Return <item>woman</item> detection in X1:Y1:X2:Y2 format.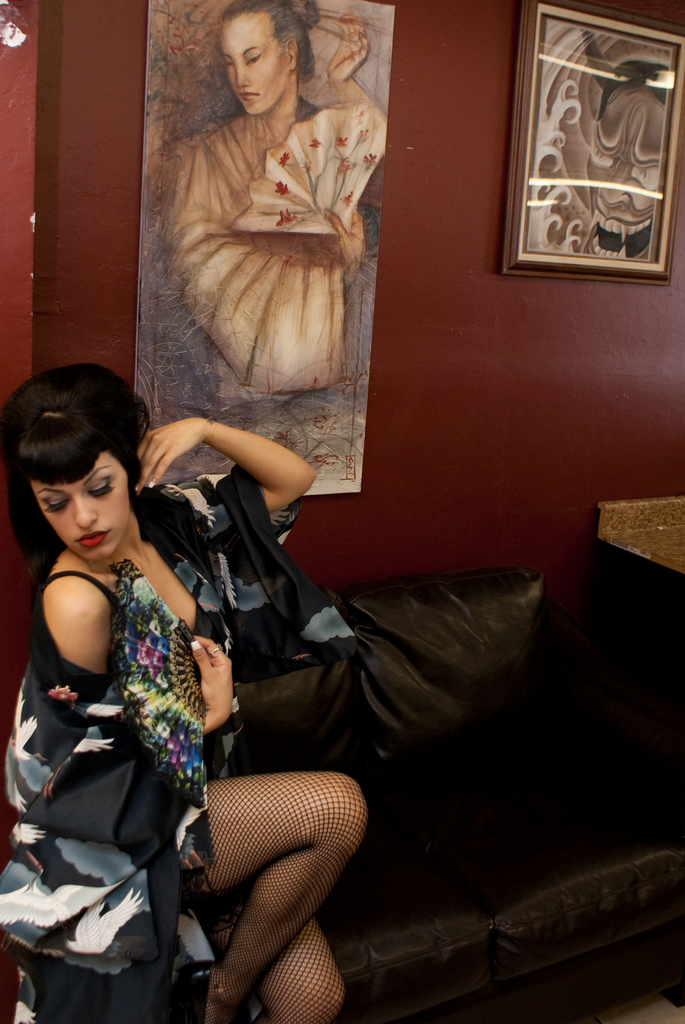
0:360:362:1023.
